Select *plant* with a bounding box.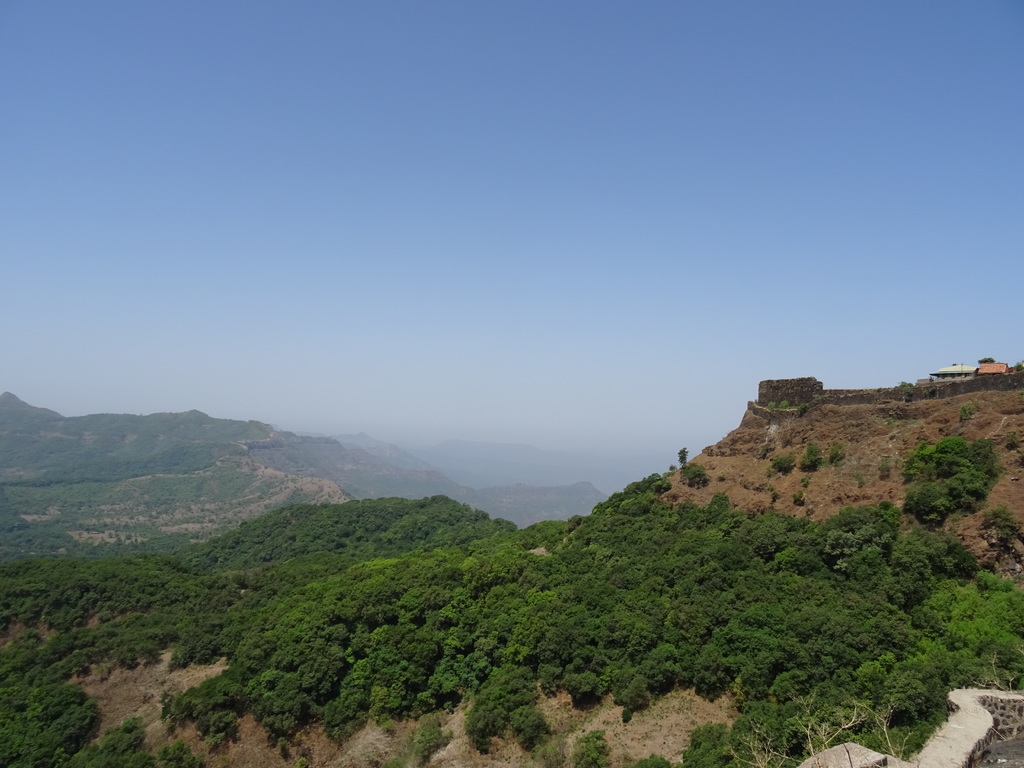
[776,399,788,410].
